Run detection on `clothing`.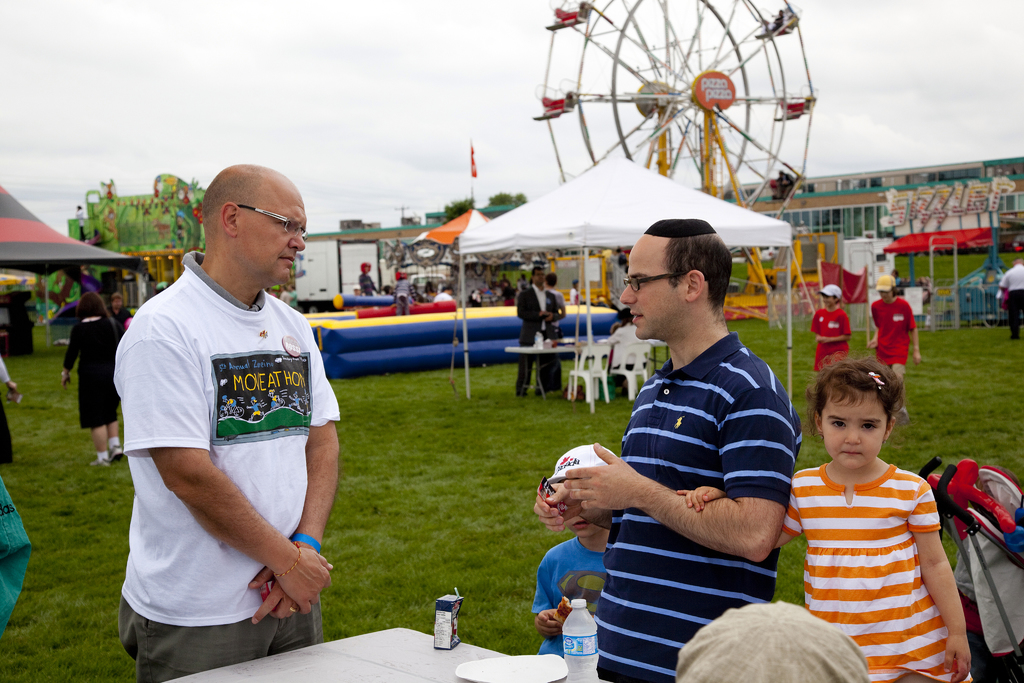
Result: bbox=[440, 289, 453, 298].
